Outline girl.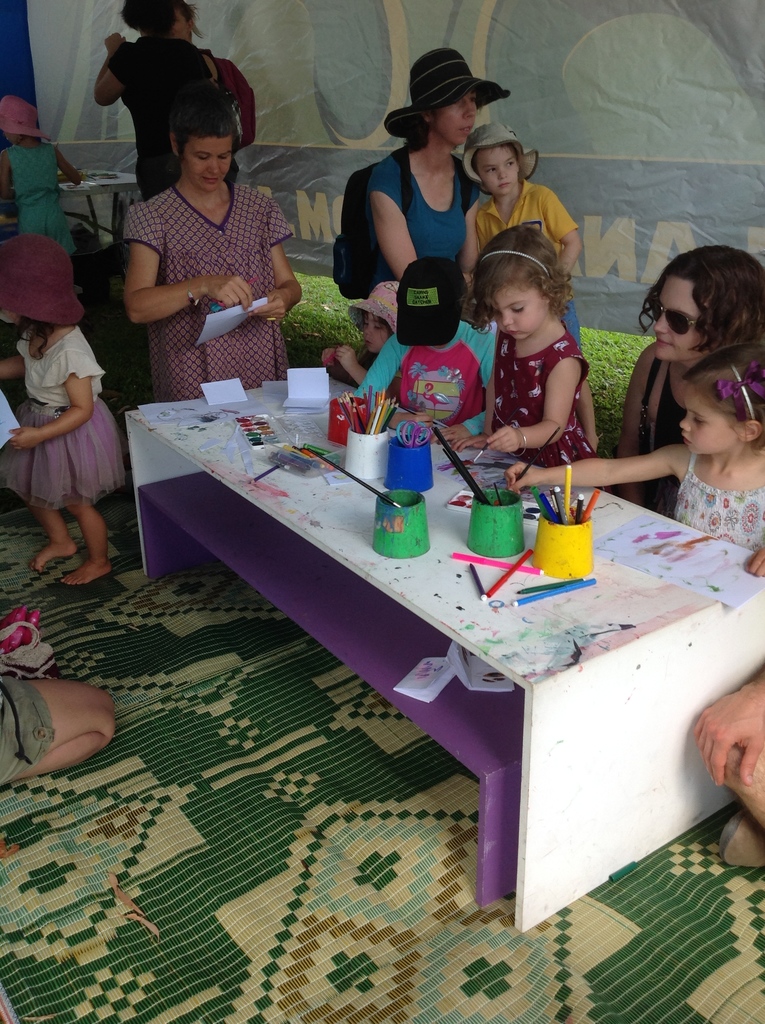
Outline: (322,278,399,387).
